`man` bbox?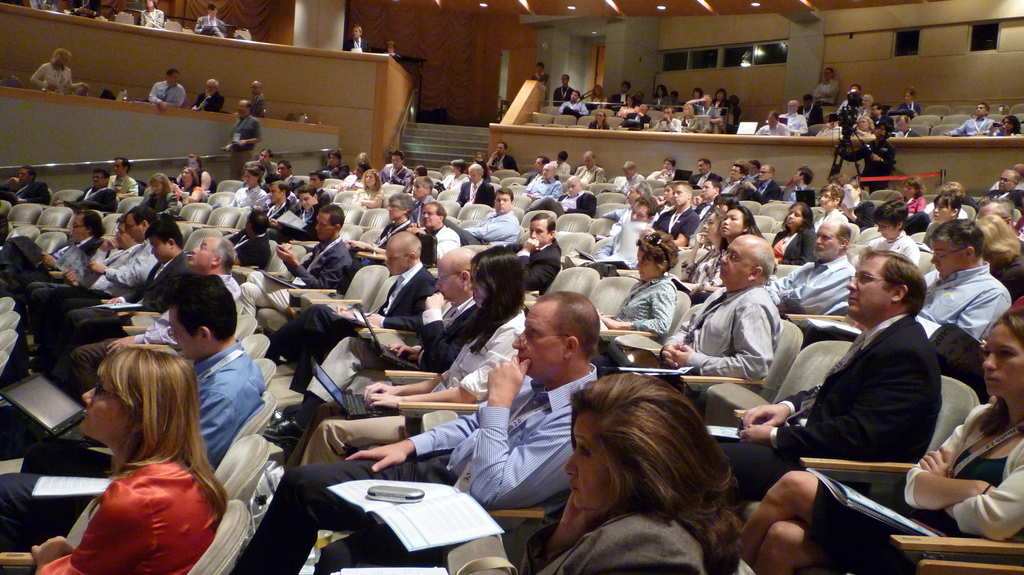
pyautogui.locateOnScreen(596, 190, 656, 262)
